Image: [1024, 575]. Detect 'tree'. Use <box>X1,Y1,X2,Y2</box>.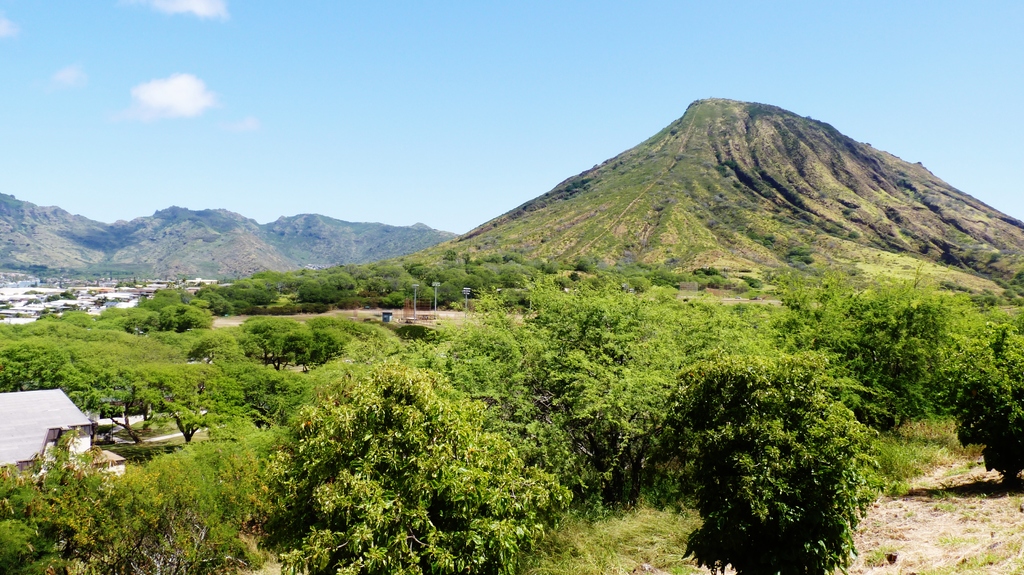
<box>238,311,319,374</box>.
